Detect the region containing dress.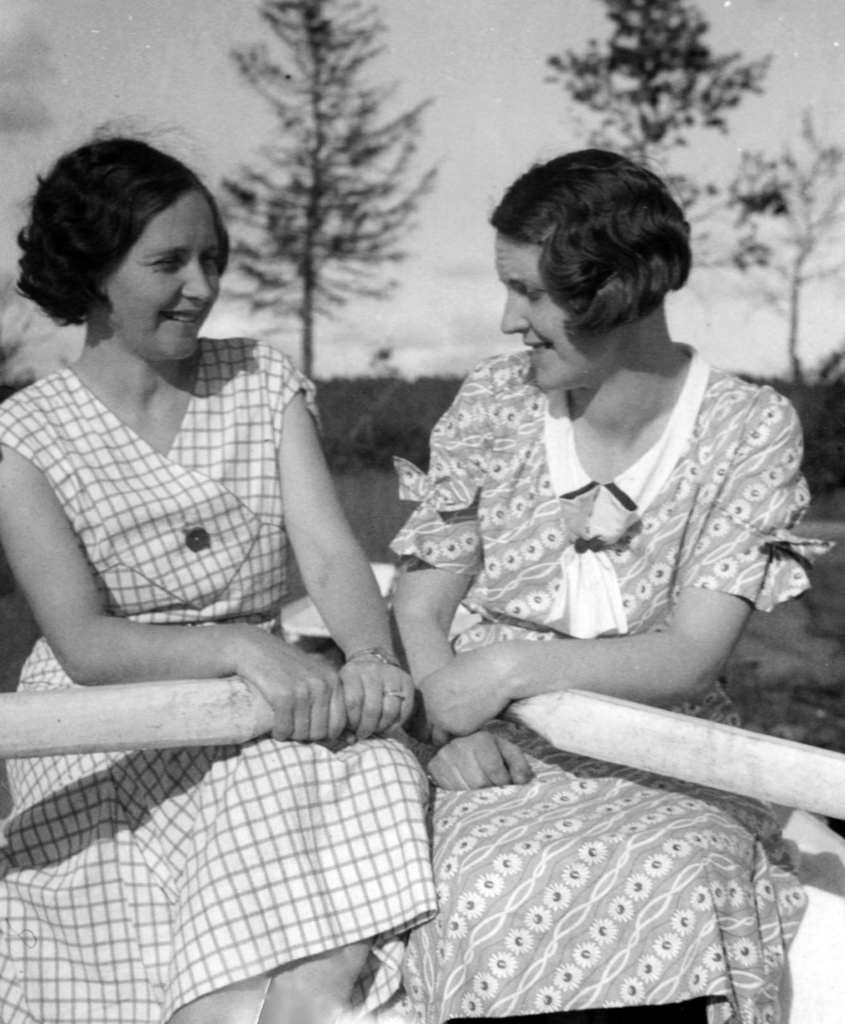
rect(387, 335, 833, 1023).
